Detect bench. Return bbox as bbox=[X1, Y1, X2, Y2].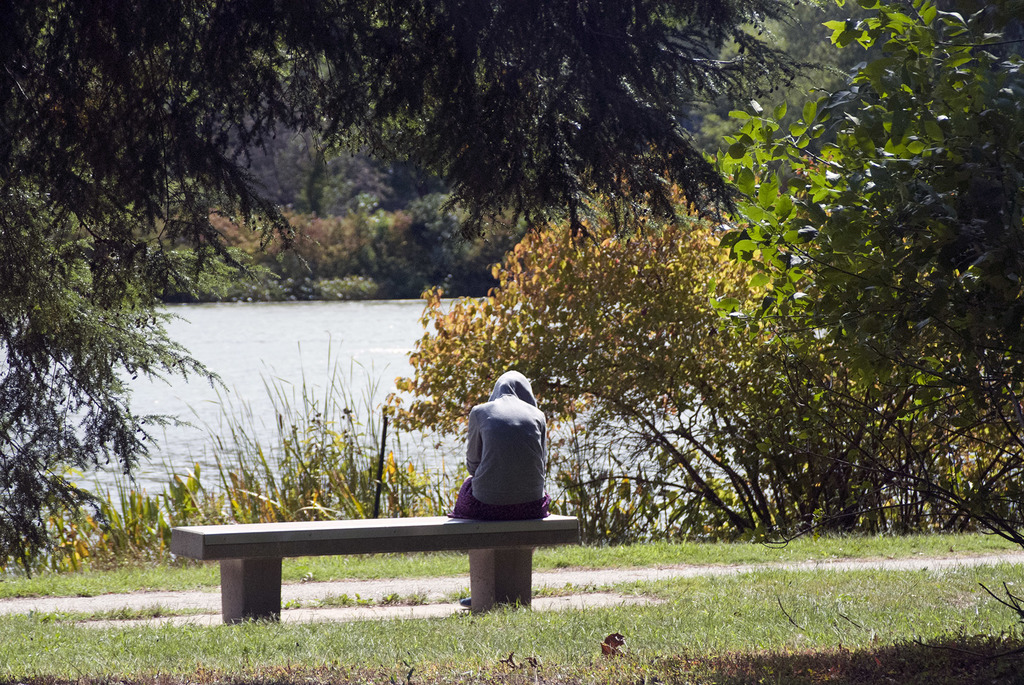
bbox=[169, 510, 580, 626].
